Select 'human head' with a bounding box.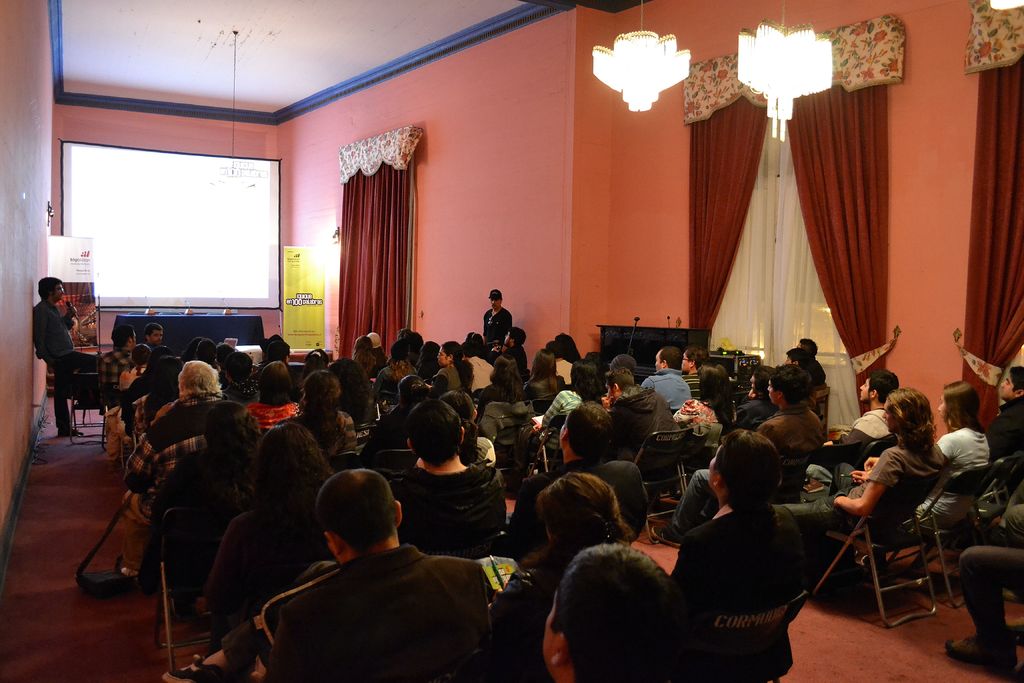
bbox=(881, 385, 928, 435).
